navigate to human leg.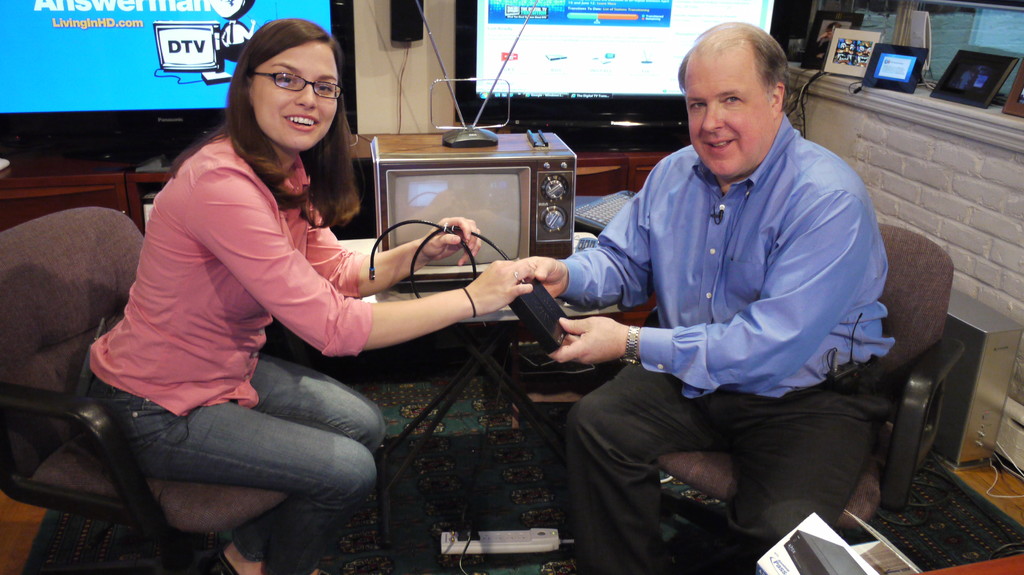
Navigation target: box=[77, 353, 381, 574].
